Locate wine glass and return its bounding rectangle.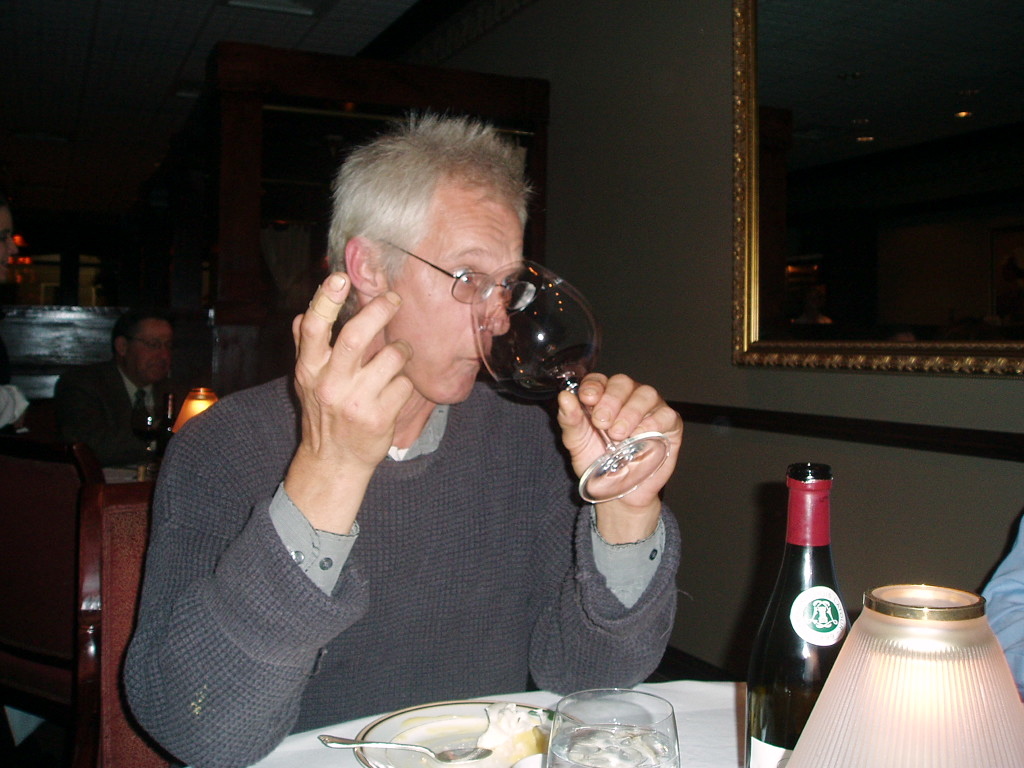
detection(545, 691, 681, 767).
